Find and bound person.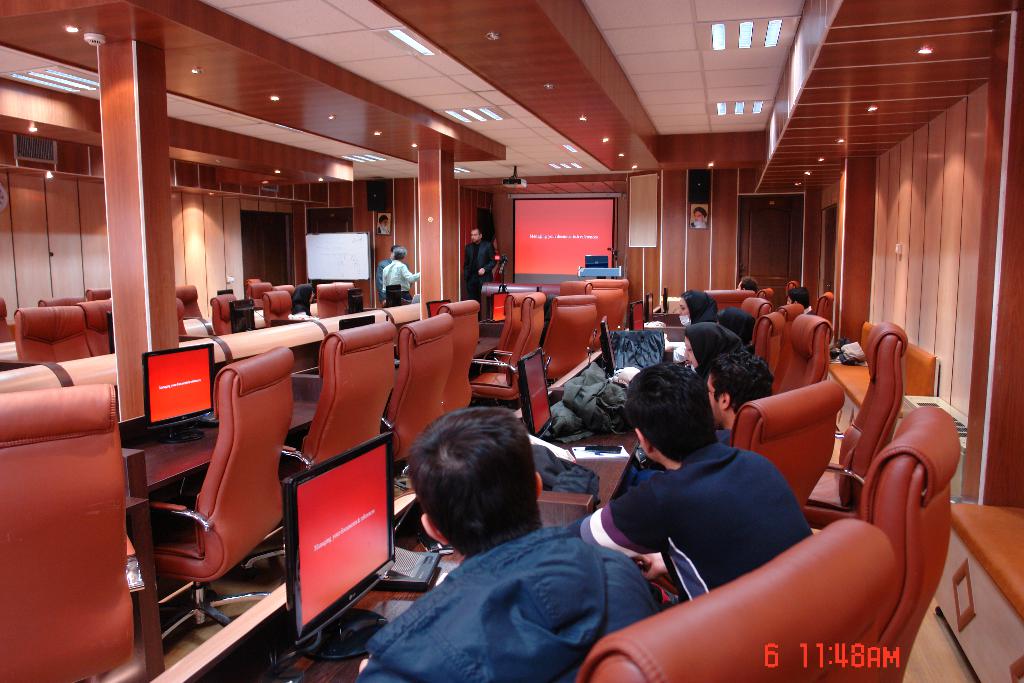
Bound: x1=463, y1=224, x2=495, y2=298.
